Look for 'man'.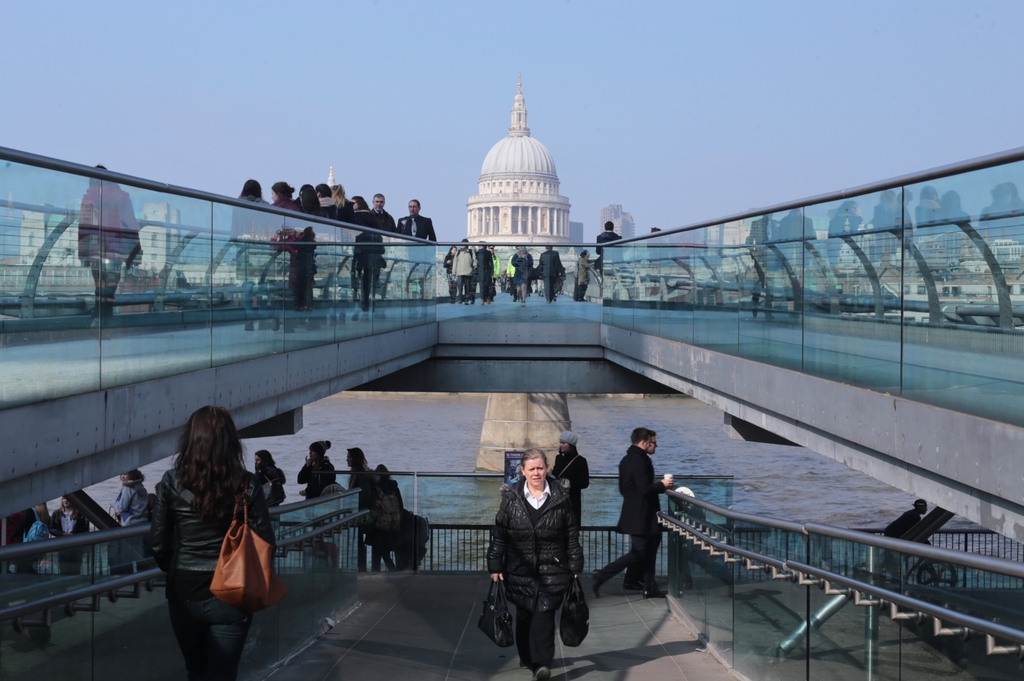
Found: rect(366, 193, 400, 235).
